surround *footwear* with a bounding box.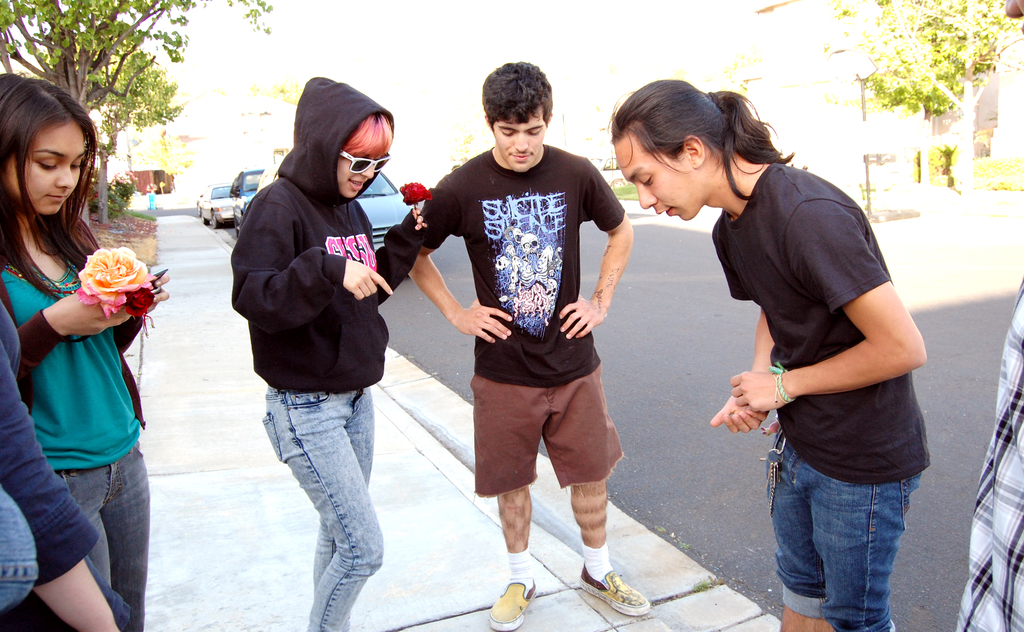
578,558,653,615.
